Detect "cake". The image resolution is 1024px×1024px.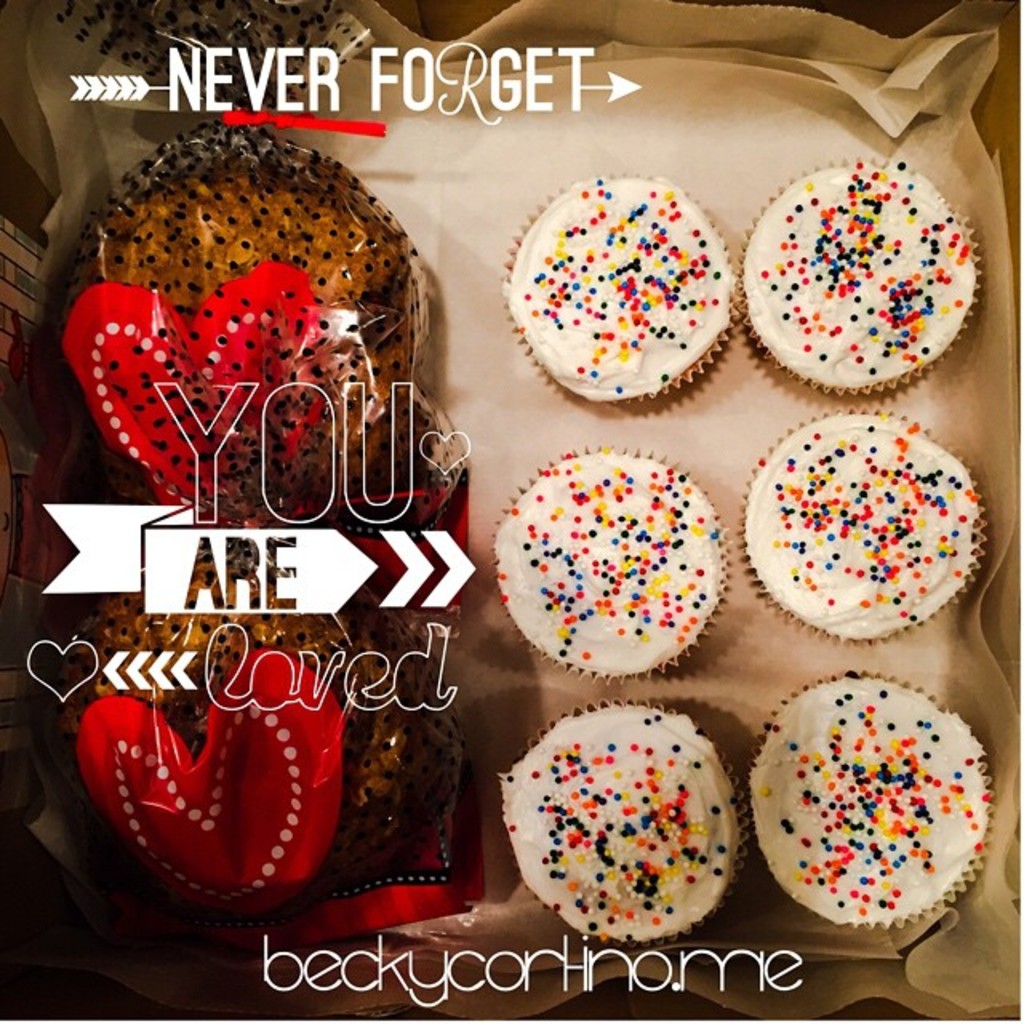
738,150,981,394.
